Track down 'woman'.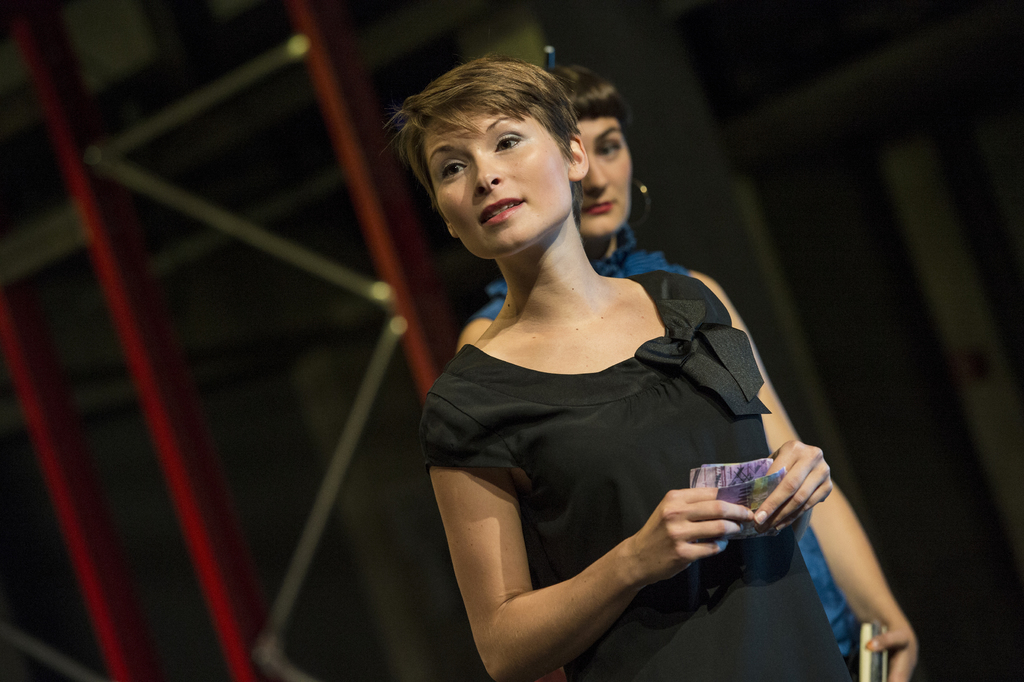
Tracked to {"x1": 454, "y1": 62, "x2": 916, "y2": 681}.
